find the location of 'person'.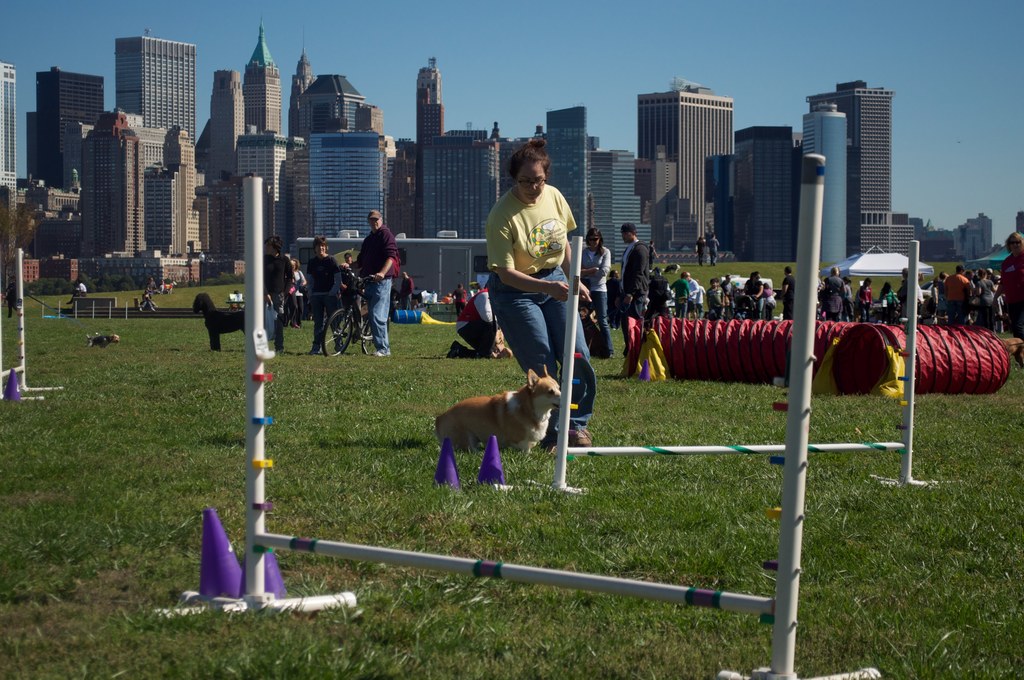
Location: (left=577, top=297, right=606, bottom=357).
